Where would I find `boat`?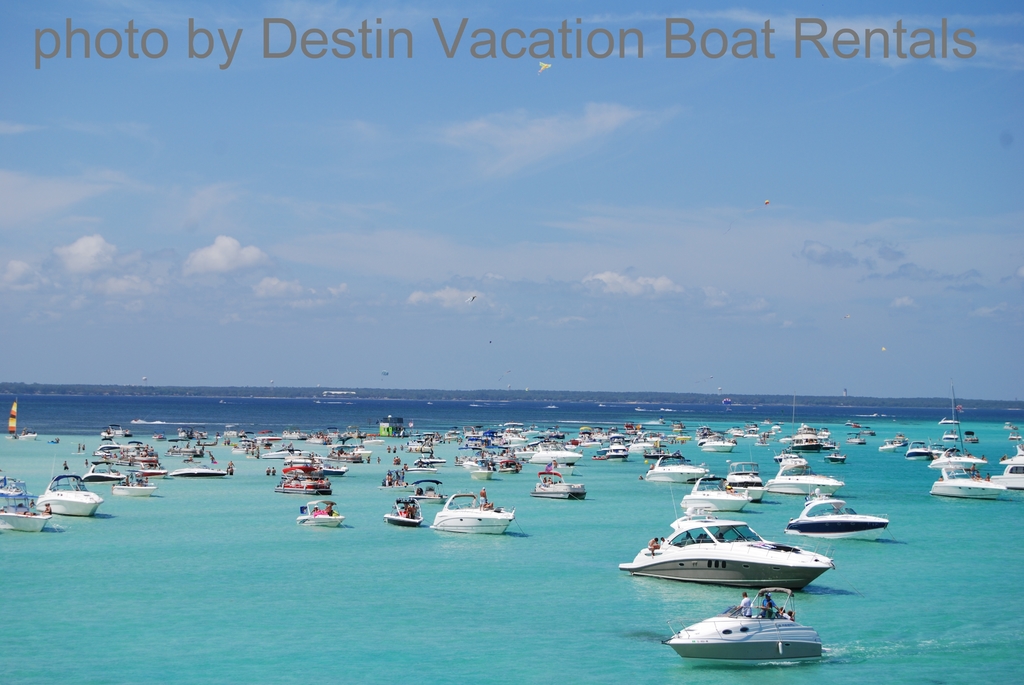
At x1=1009, y1=432, x2=1022, y2=438.
